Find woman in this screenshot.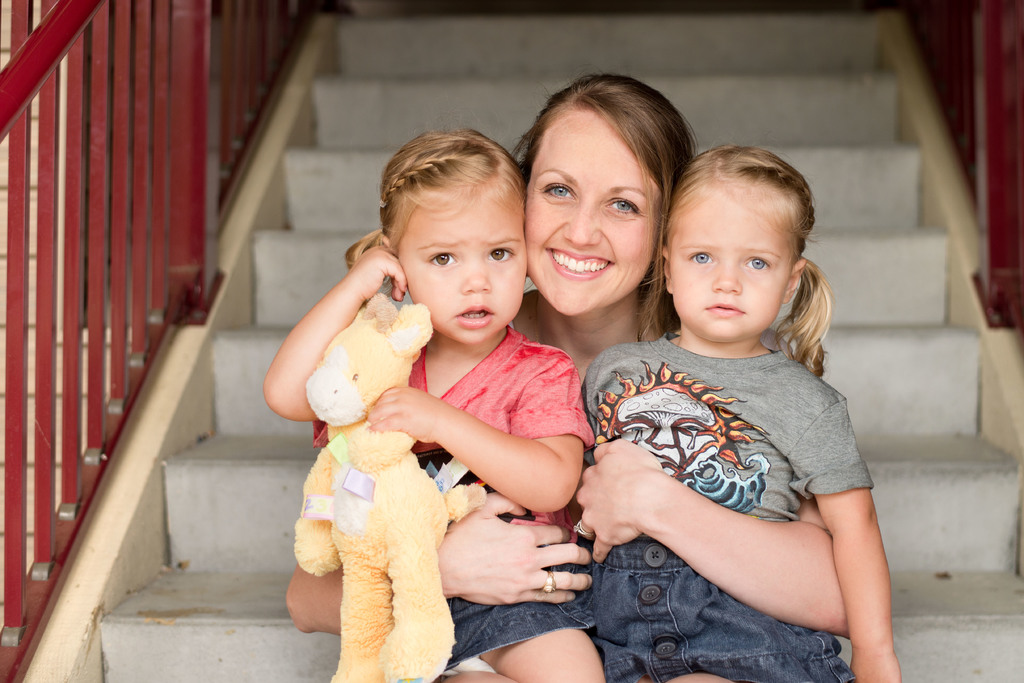
The bounding box for woman is 257,127,609,682.
